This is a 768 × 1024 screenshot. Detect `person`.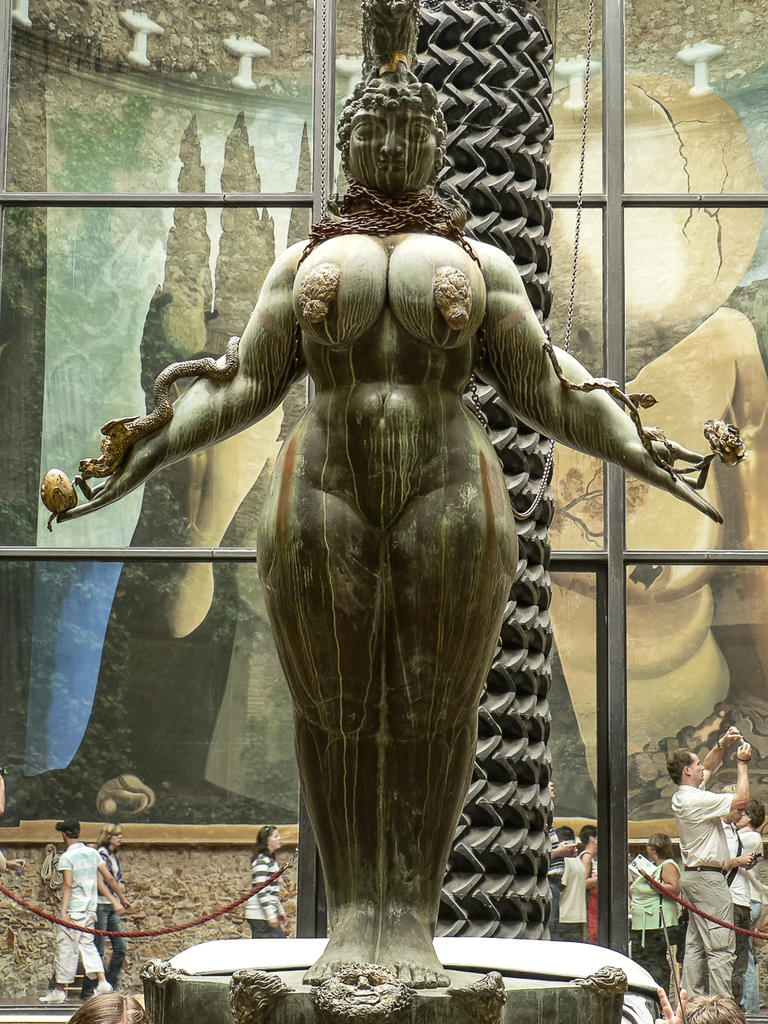
region(55, 50, 724, 995).
